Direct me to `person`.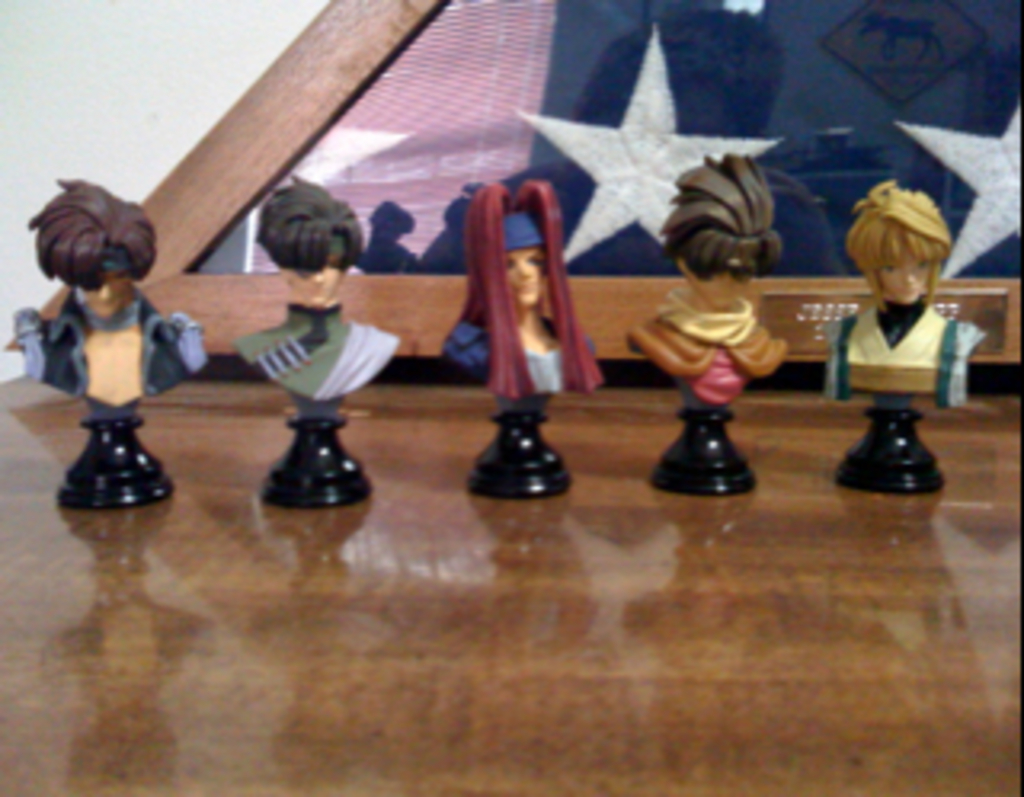
Direction: bbox(3, 176, 208, 423).
